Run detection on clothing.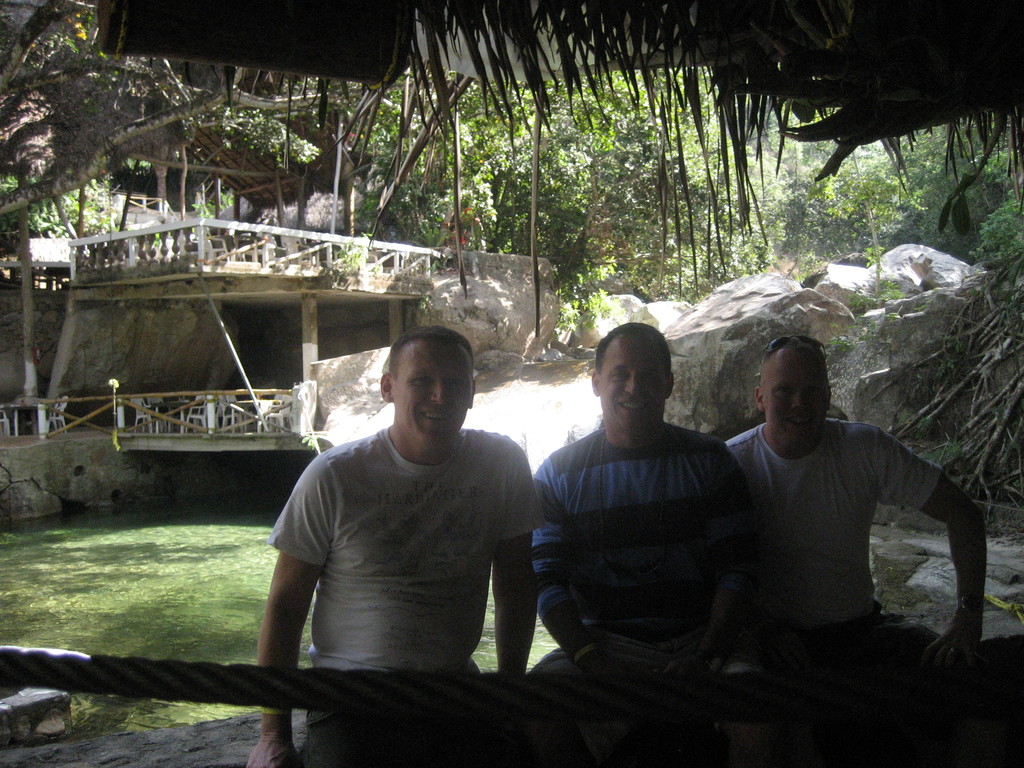
Result: locate(531, 426, 753, 676).
